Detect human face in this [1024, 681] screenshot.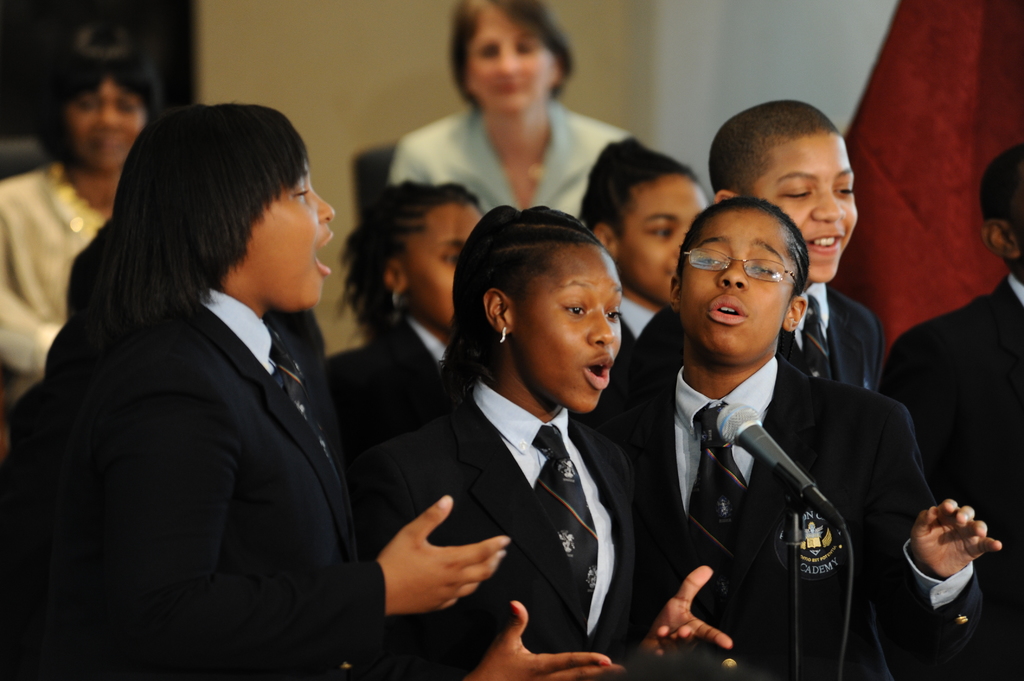
Detection: left=464, top=1, right=560, bottom=109.
